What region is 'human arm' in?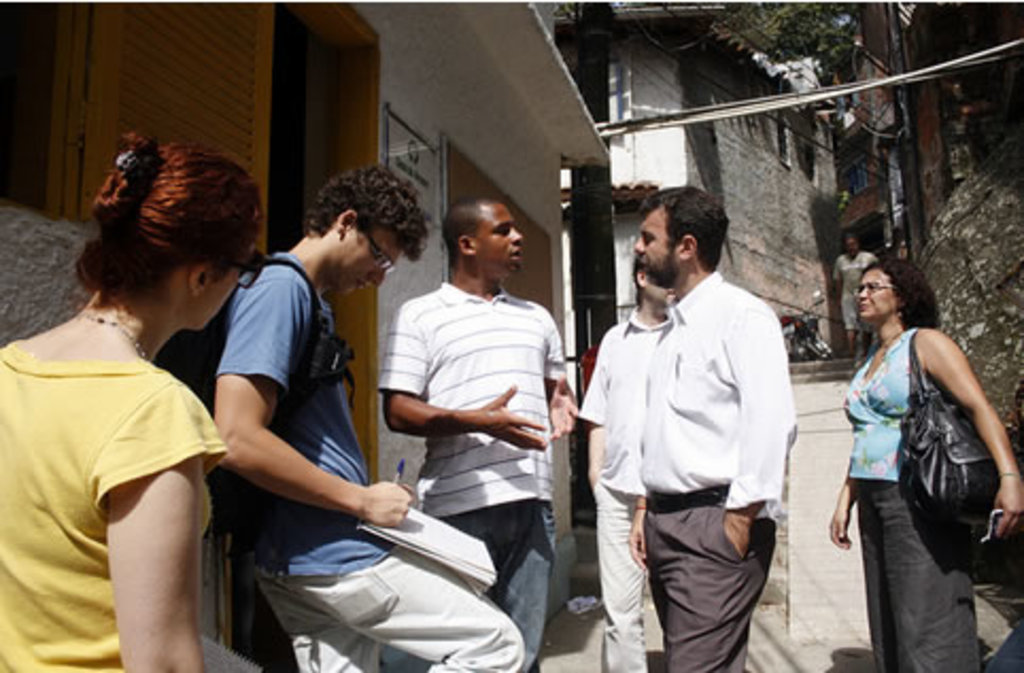
51, 365, 193, 618.
